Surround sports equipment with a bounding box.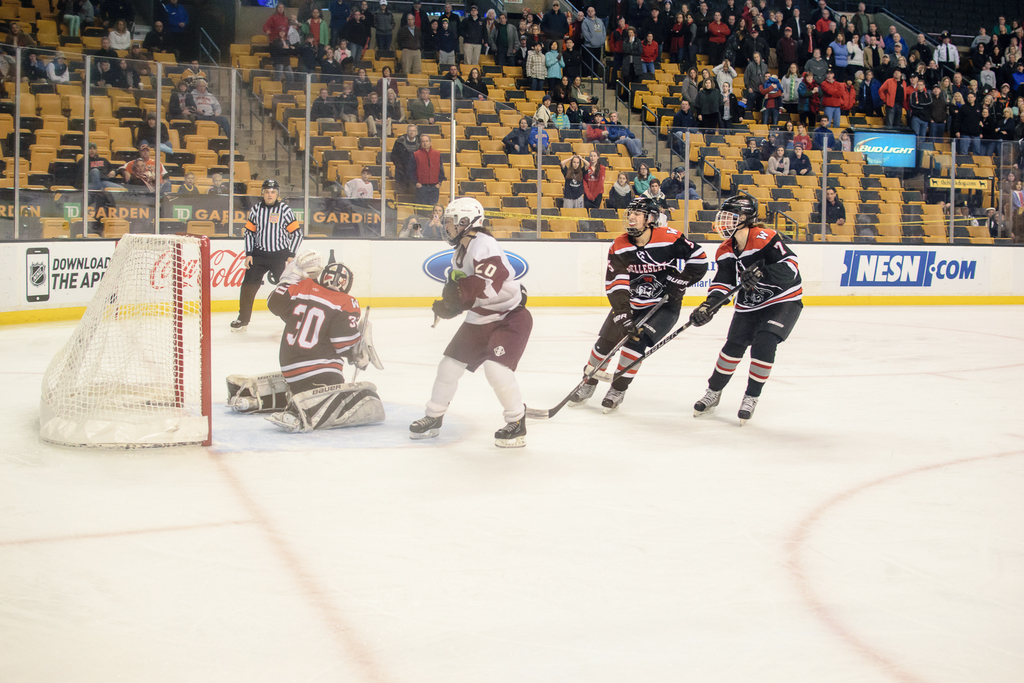
[691, 387, 724, 421].
